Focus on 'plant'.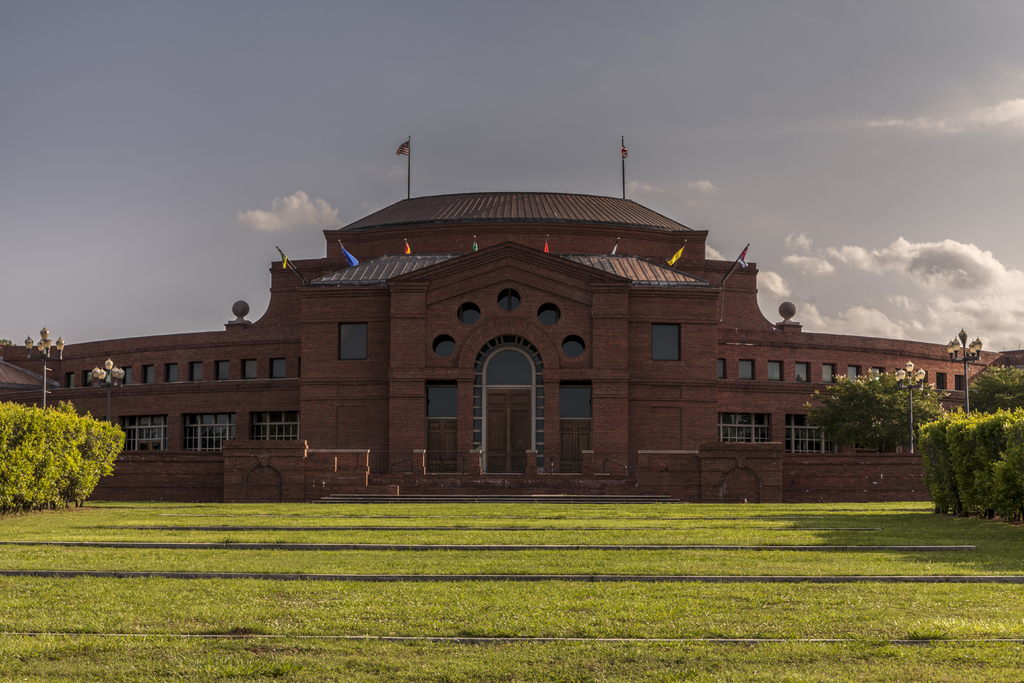
Focused at box=[944, 407, 981, 514].
